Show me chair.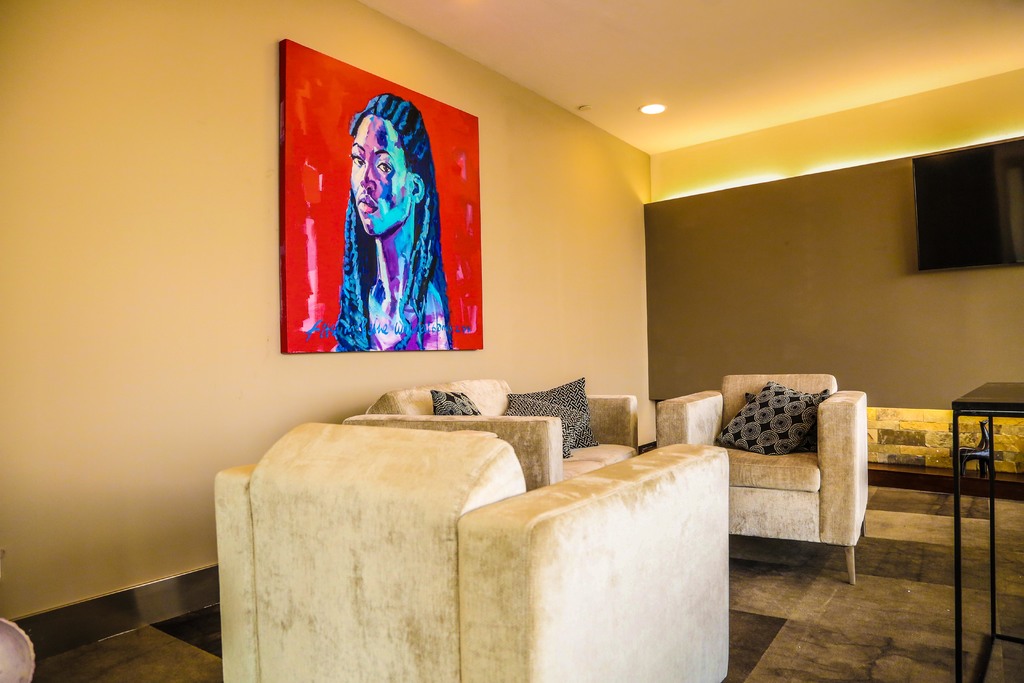
chair is here: [left=213, top=419, right=732, bottom=682].
